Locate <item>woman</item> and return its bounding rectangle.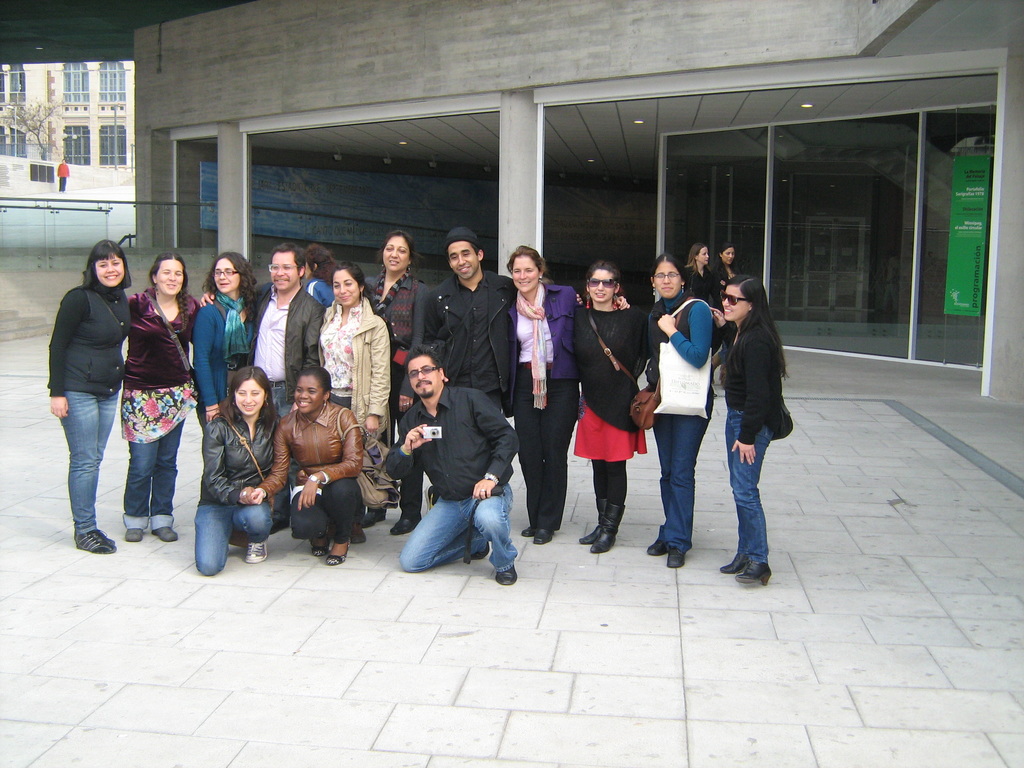
(32,241,143,566).
